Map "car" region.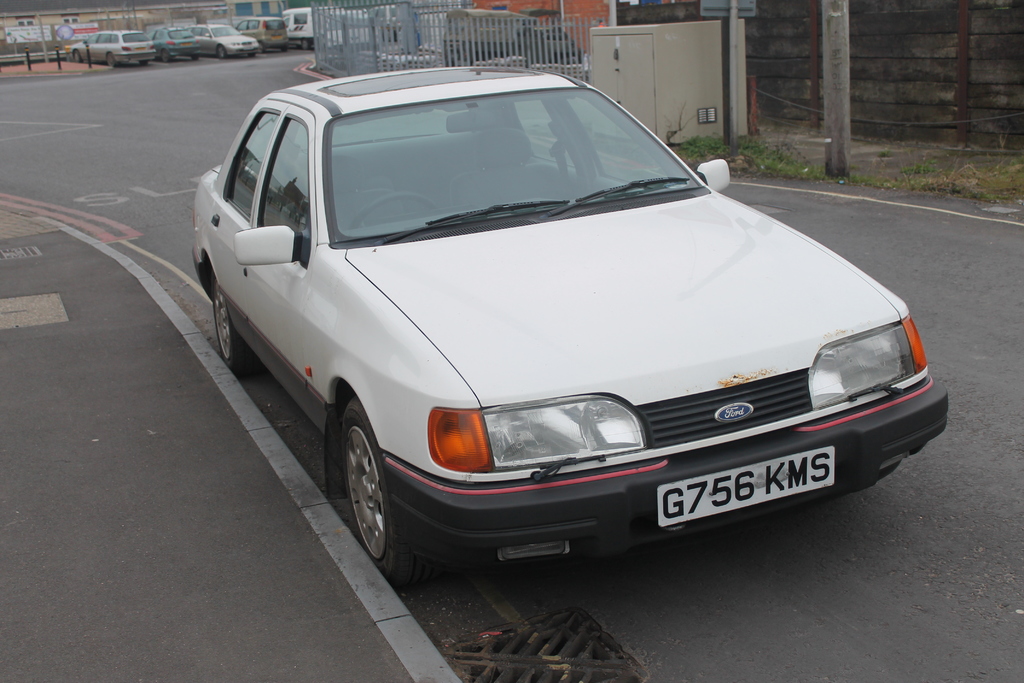
Mapped to [71, 31, 155, 68].
